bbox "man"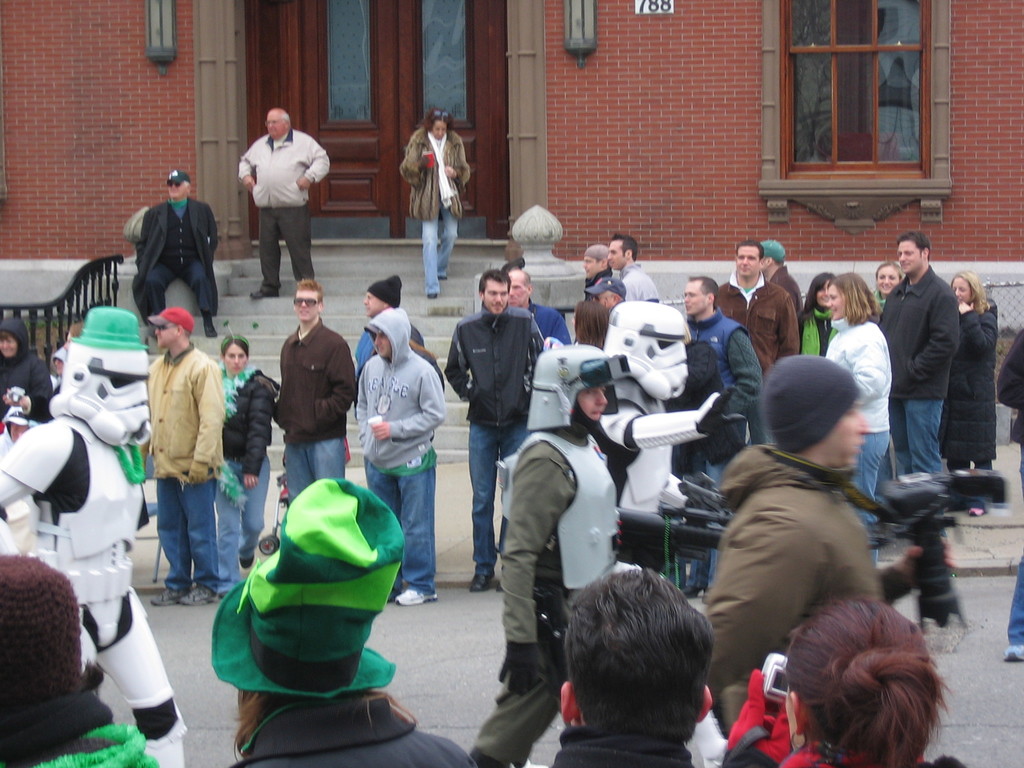
553/564/709/767
